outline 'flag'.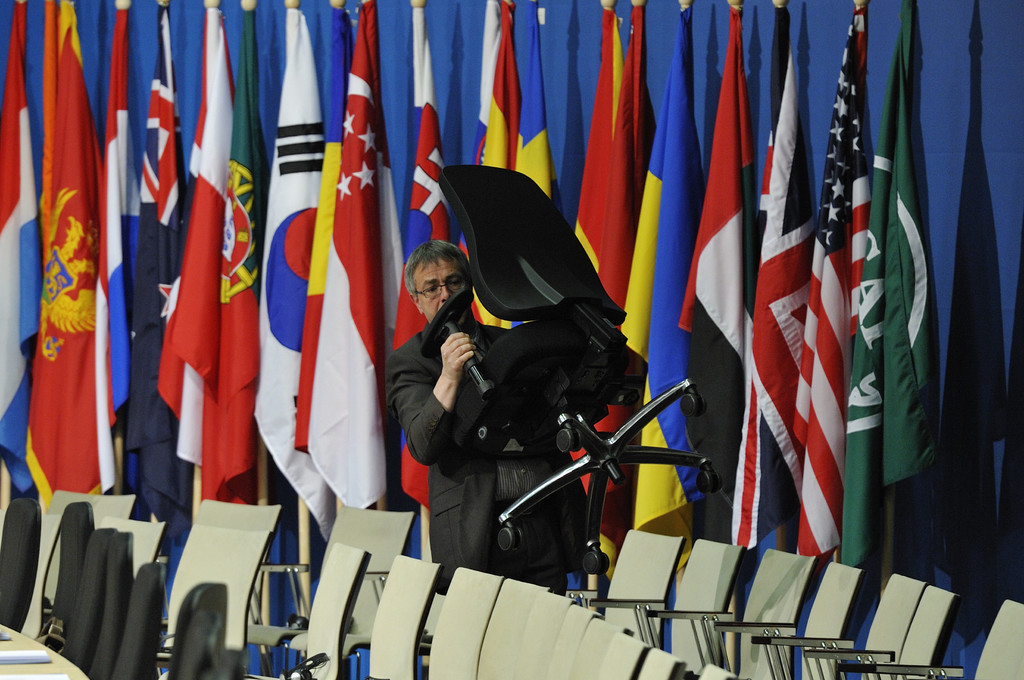
Outline: box=[292, 0, 351, 453].
